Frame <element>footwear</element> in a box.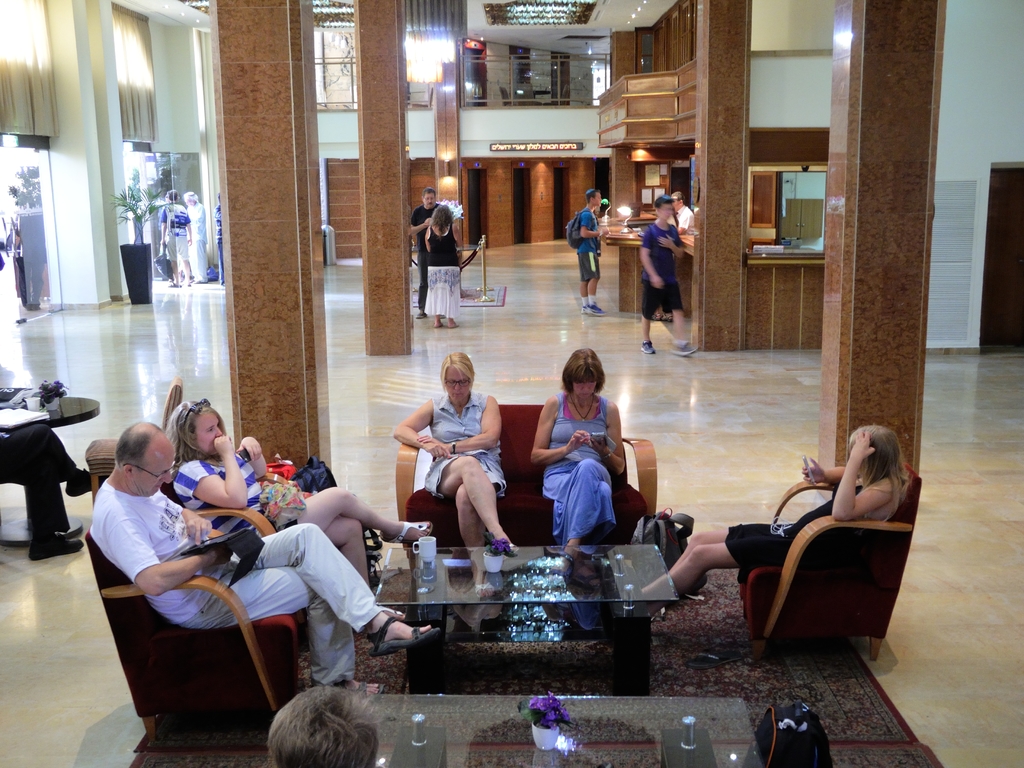
l=380, t=515, r=434, b=552.
